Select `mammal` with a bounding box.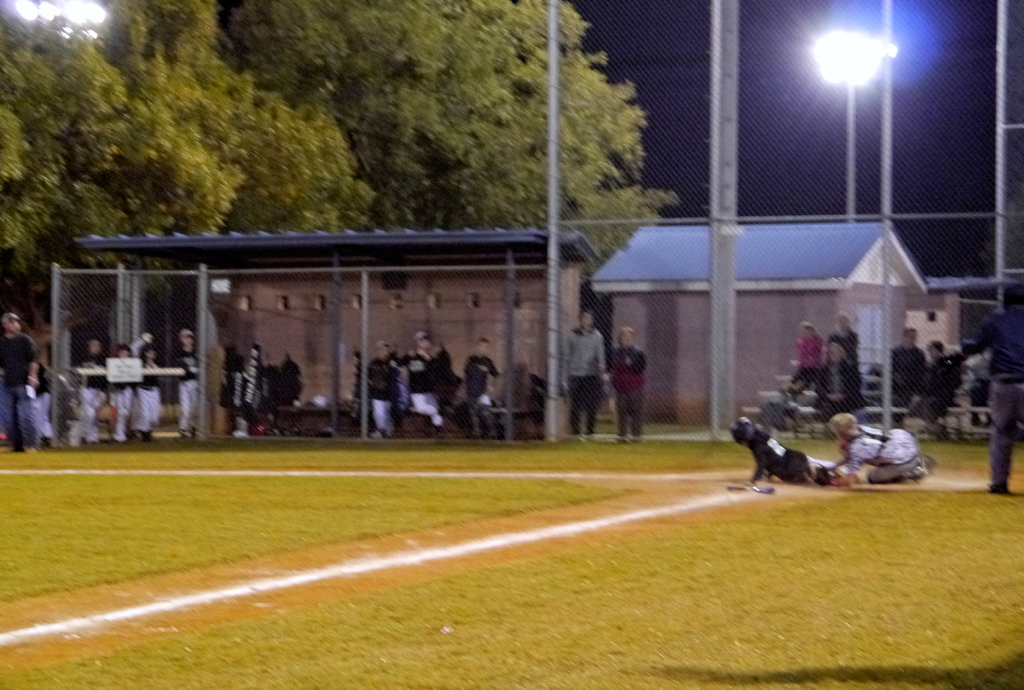
box(368, 339, 404, 437).
